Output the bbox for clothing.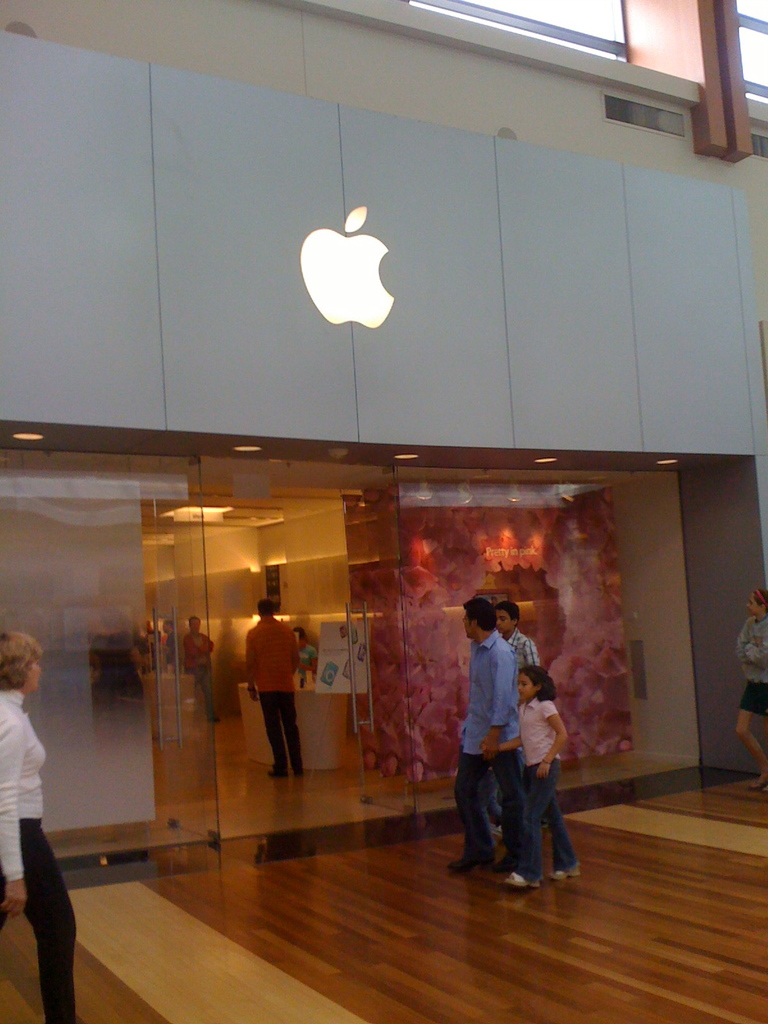
left=0, top=687, right=84, bottom=1023.
